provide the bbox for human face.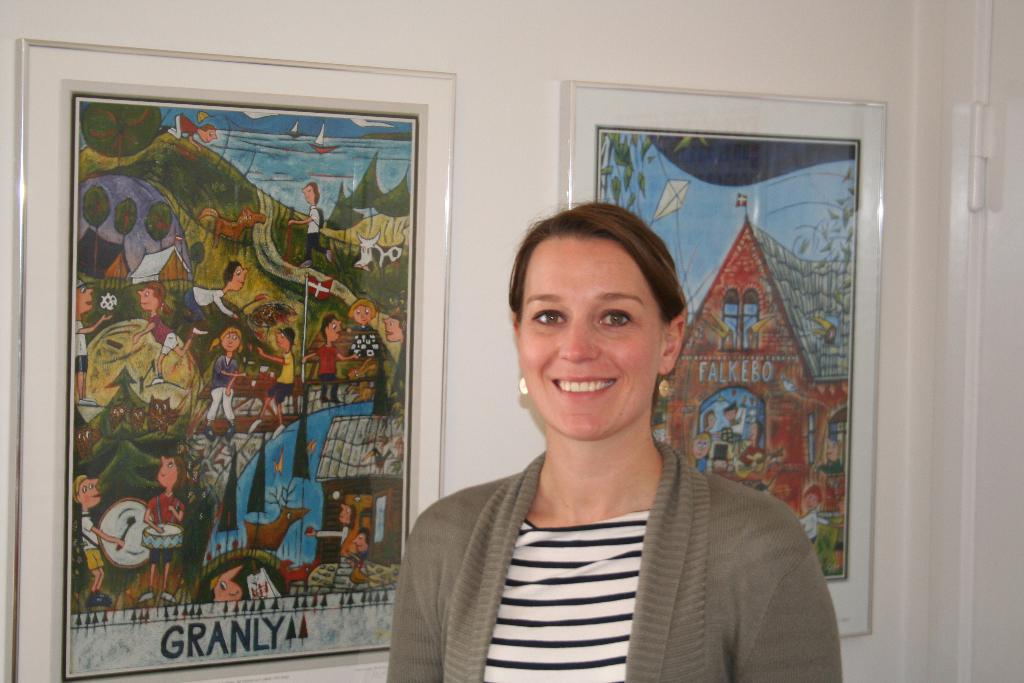
230, 266, 246, 290.
